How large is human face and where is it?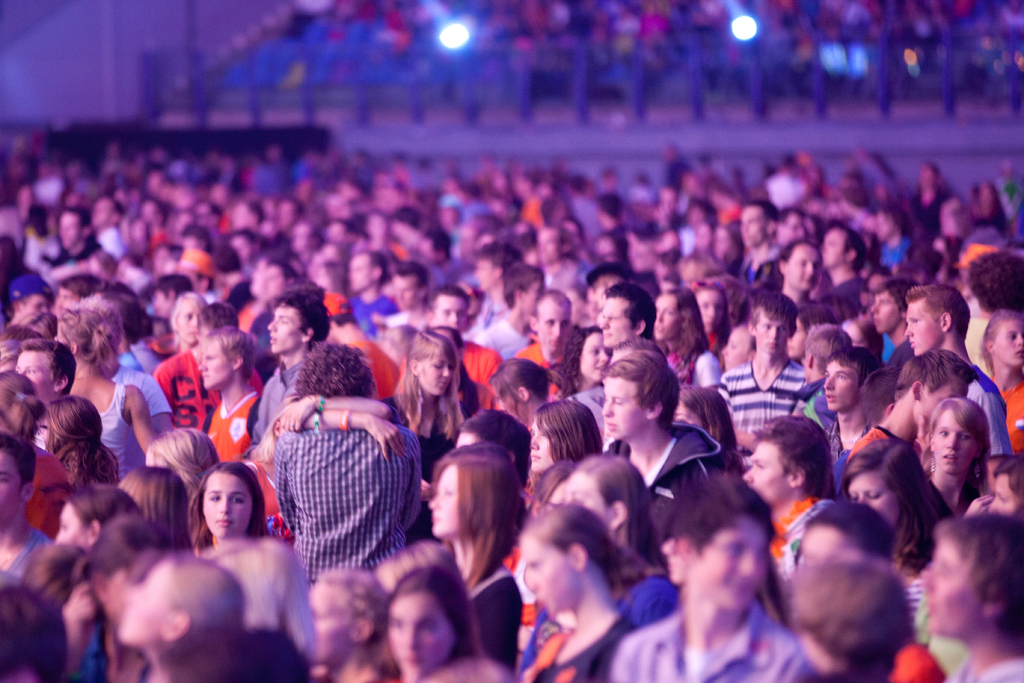
Bounding box: 800,525,855,564.
